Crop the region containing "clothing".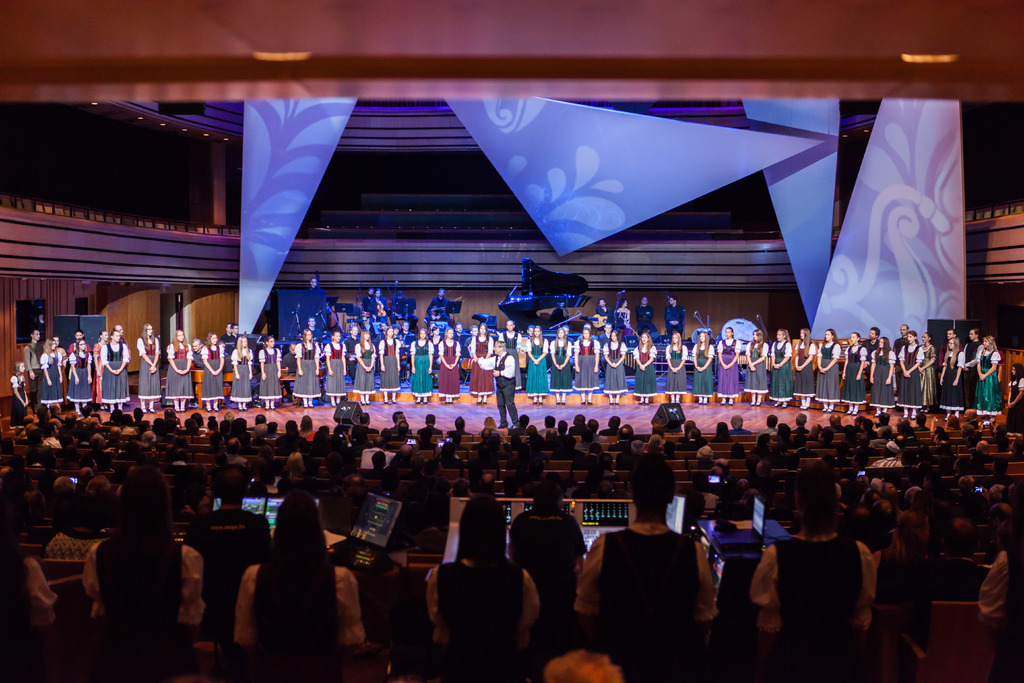
Crop region: box(499, 329, 524, 386).
